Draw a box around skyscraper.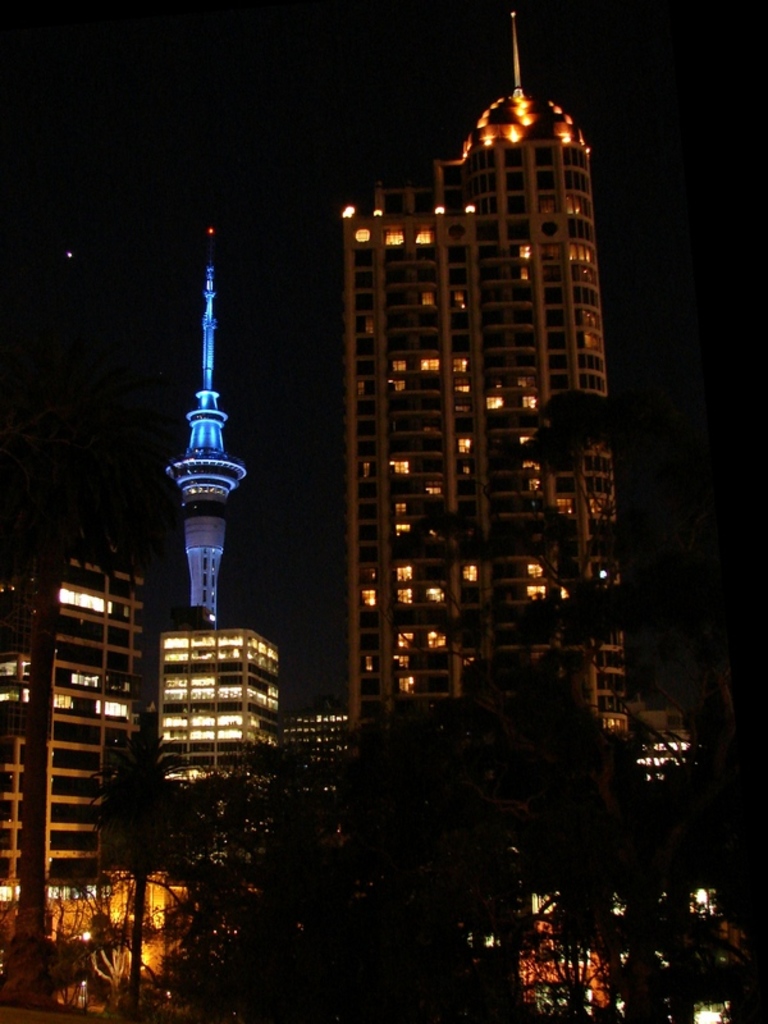
x1=0, y1=524, x2=276, y2=986.
